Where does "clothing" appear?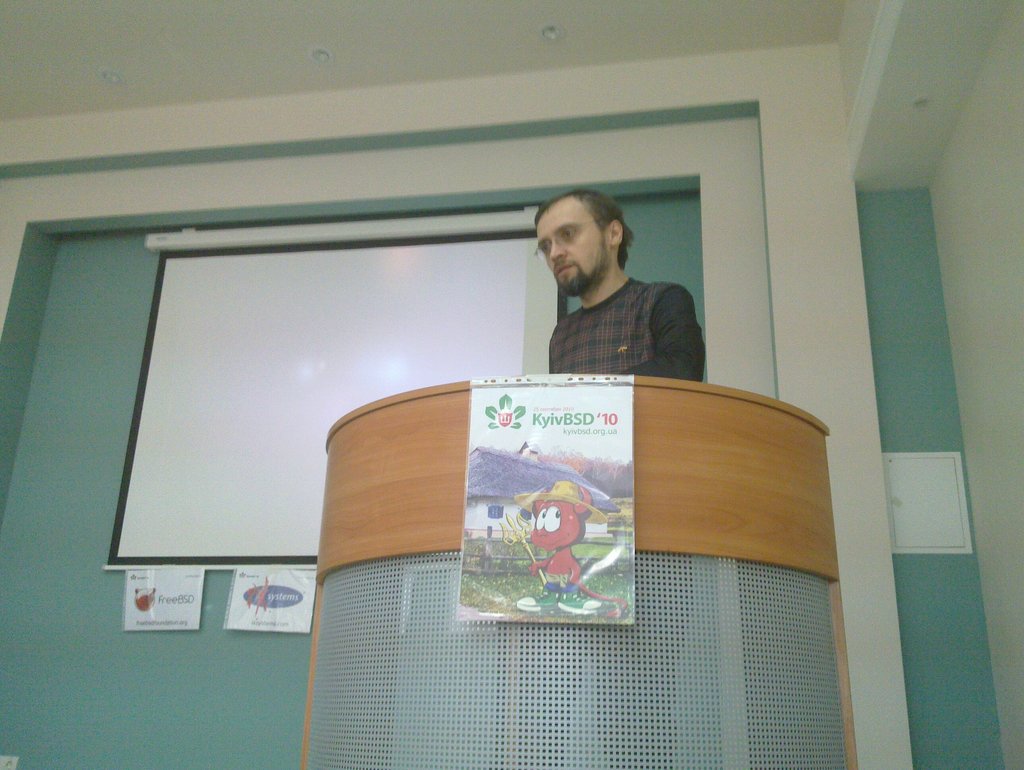
Appears at BBox(548, 274, 709, 385).
